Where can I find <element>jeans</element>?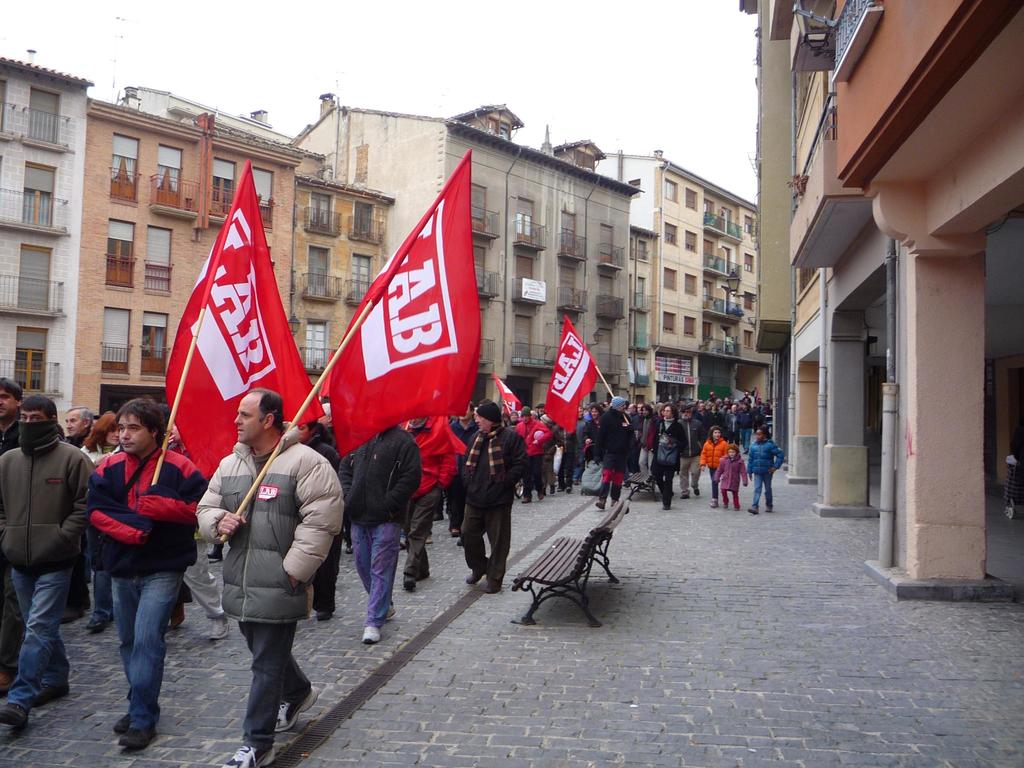
You can find it at detection(736, 424, 753, 450).
